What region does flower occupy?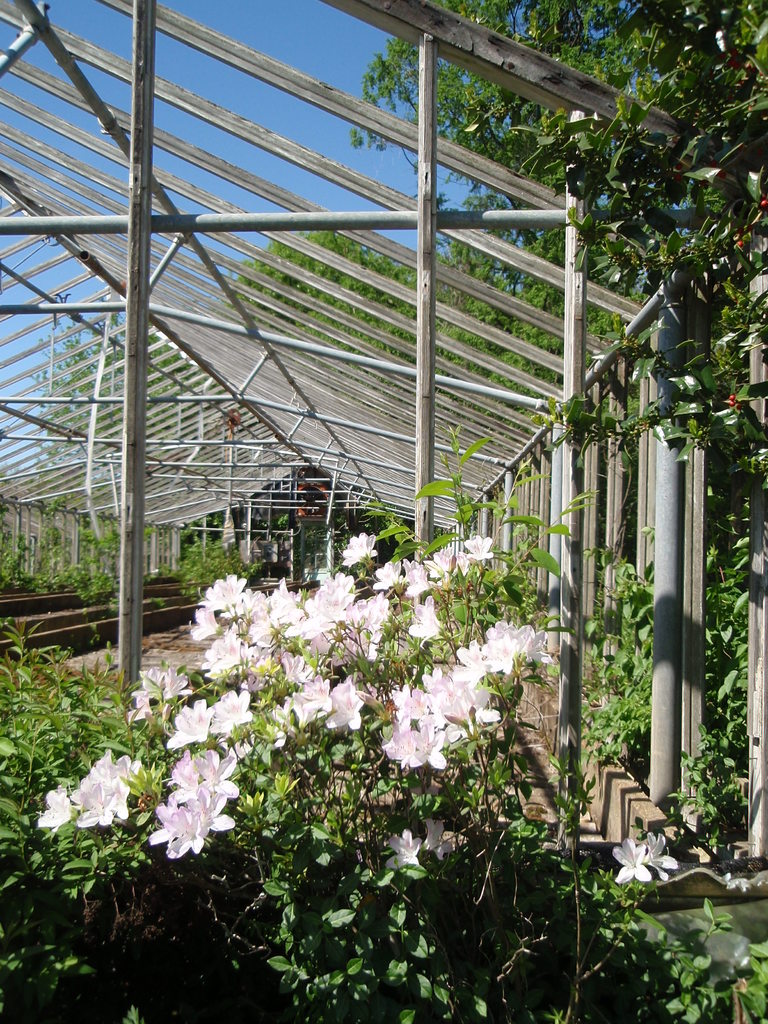
Rect(342, 529, 383, 564).
